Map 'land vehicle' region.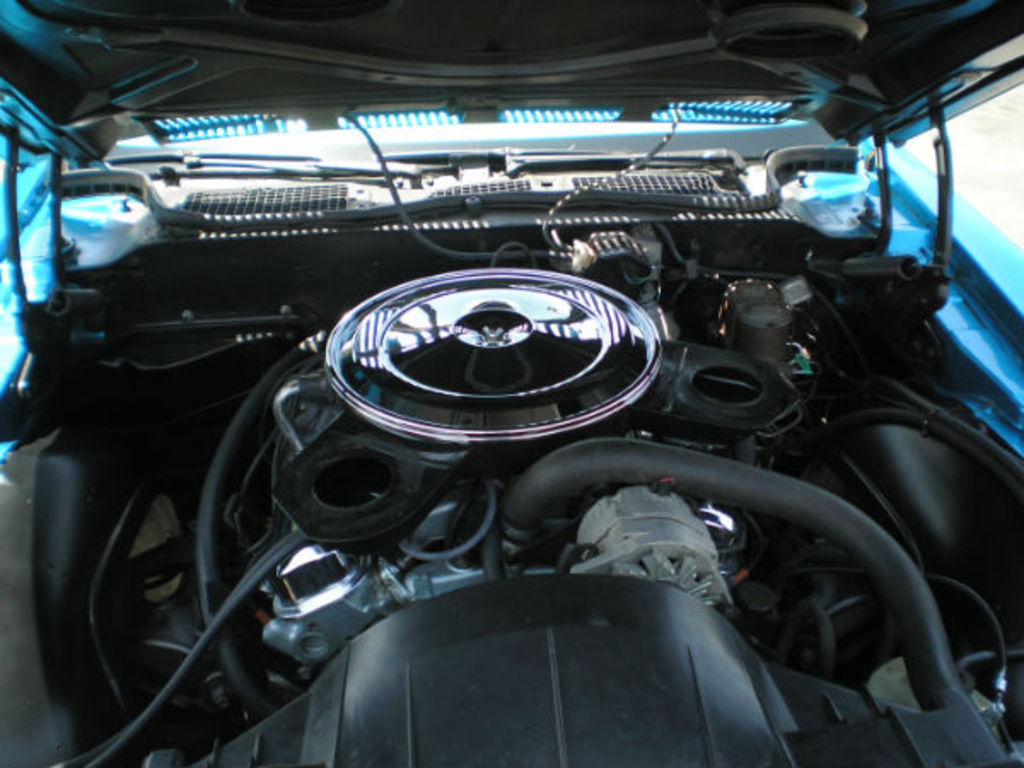
Mapped to Rect(0, 0, 1022, 766).
